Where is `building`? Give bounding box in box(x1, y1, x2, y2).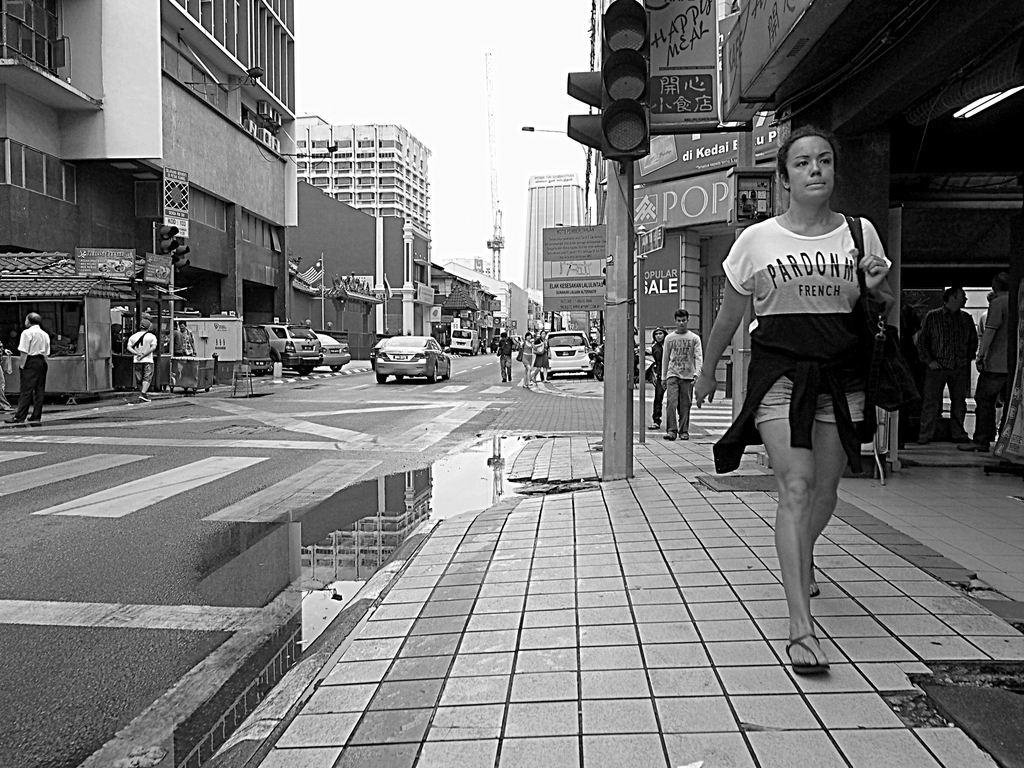
box(429, 264, 498, 346).
